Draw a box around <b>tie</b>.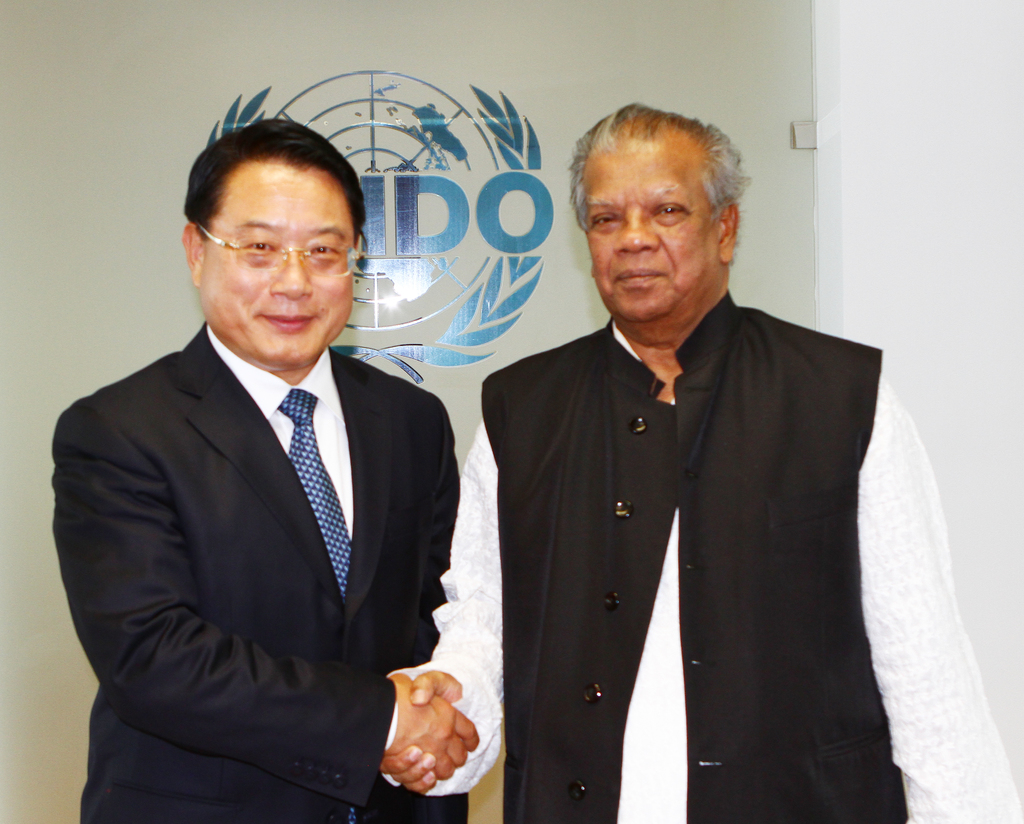
(left=277, top=390, right=356, bottom=597).
